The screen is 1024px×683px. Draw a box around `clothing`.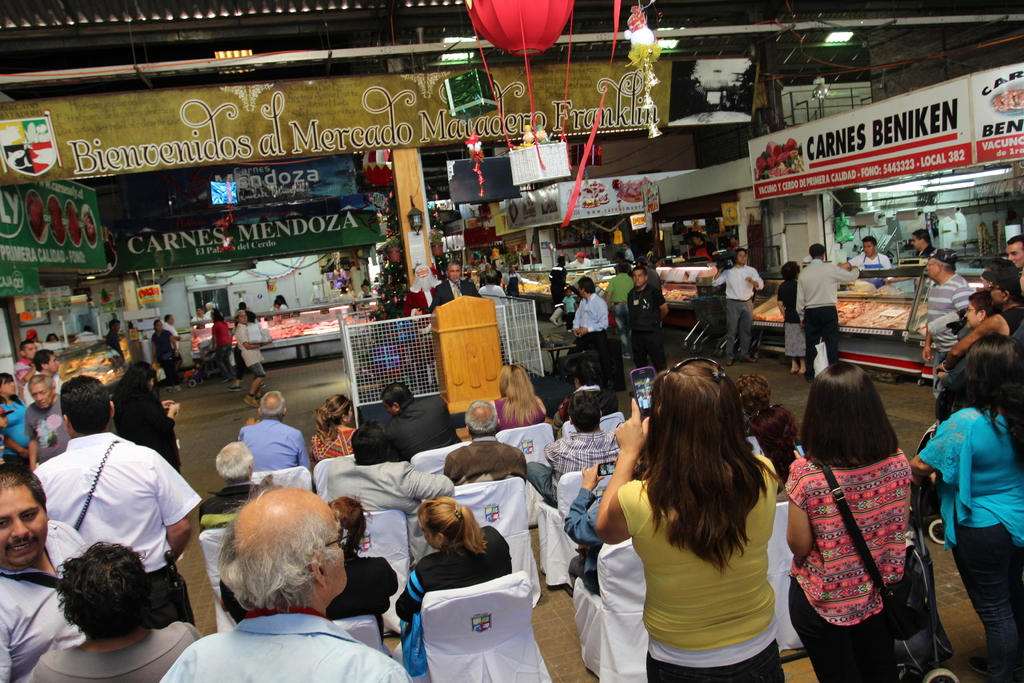
bbox(106, 325, 116, 350).
